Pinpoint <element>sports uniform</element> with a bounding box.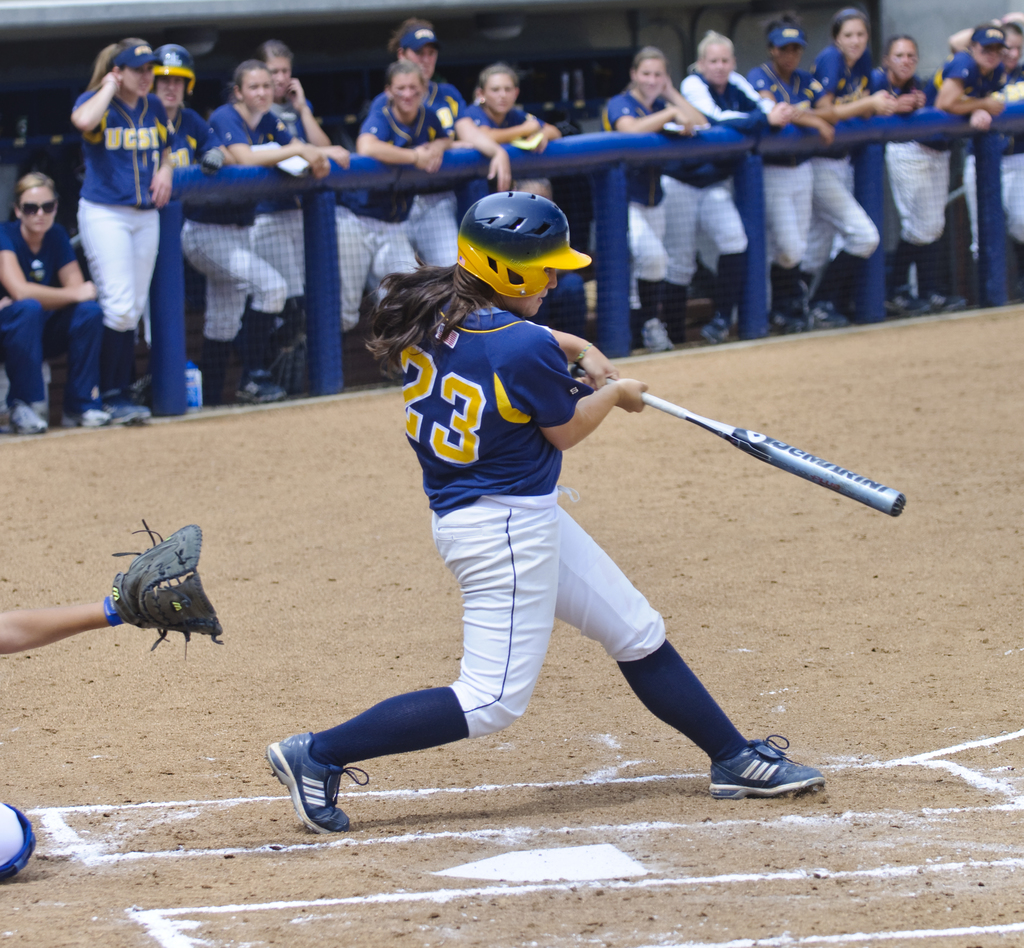
rect(253, 100, 313, 394).
